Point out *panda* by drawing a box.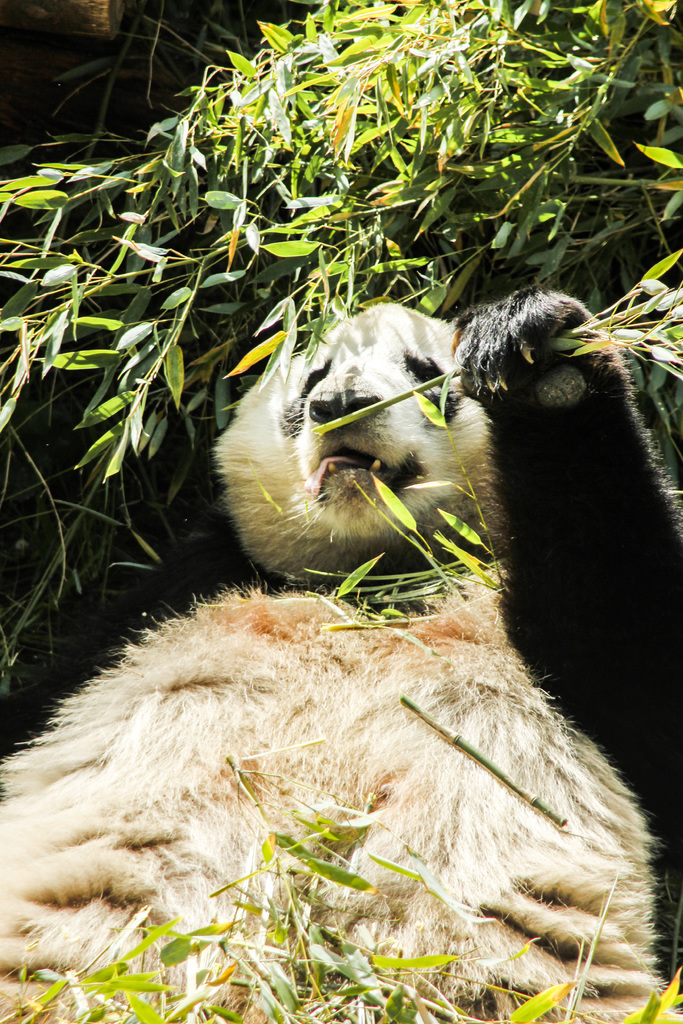
0 254 682 1023.
